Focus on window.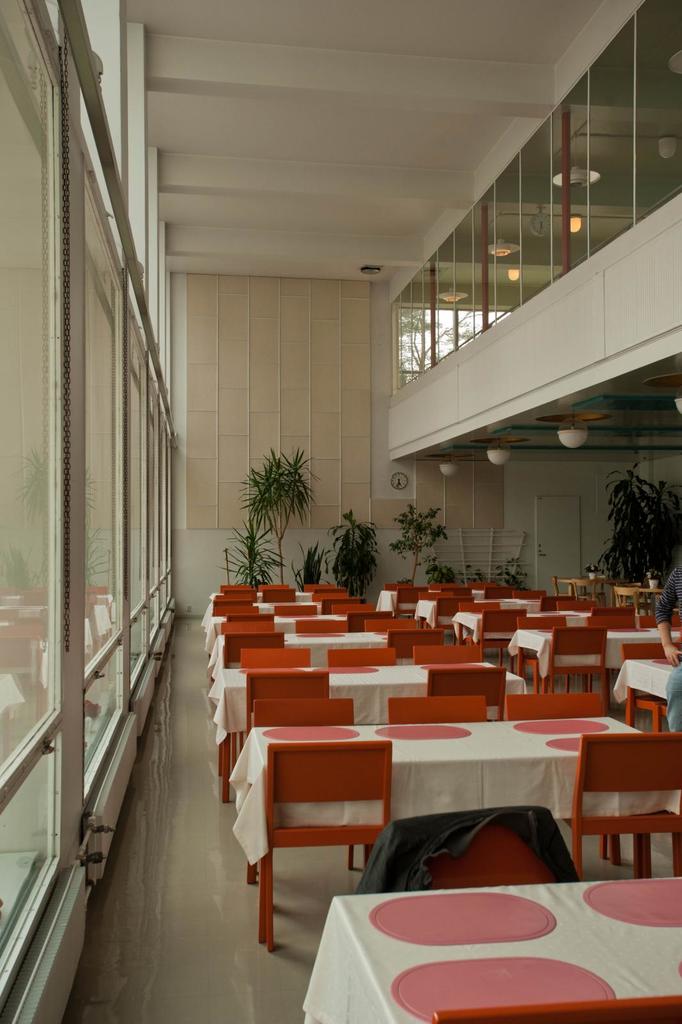
Focused at 0:0:54:1012.
